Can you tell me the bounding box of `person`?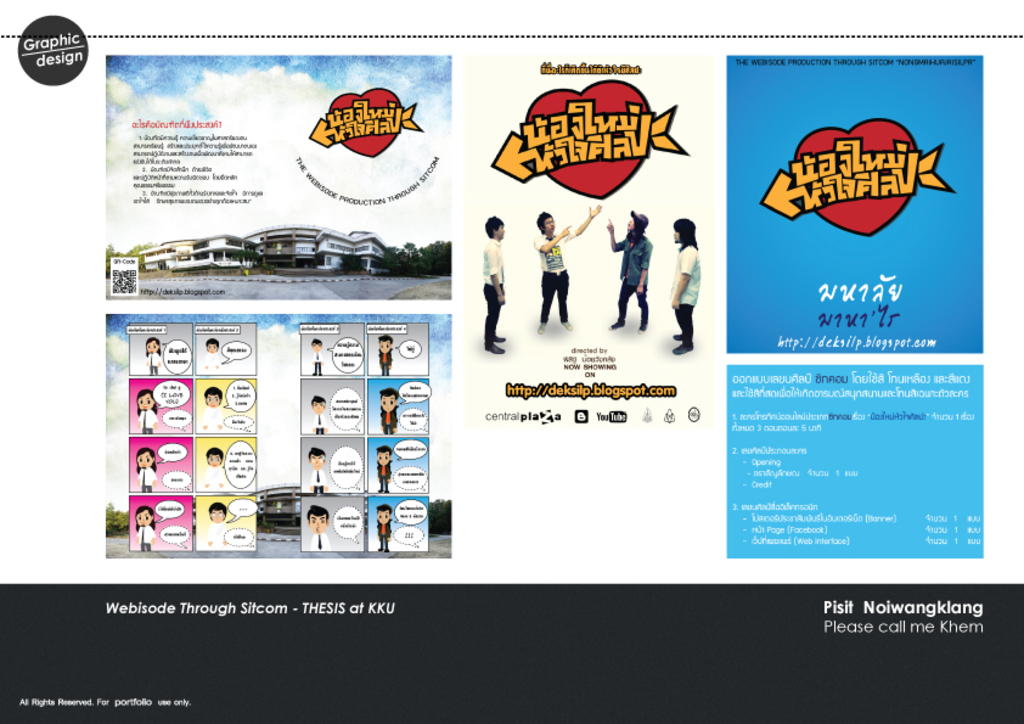
[201,499,234,551].
